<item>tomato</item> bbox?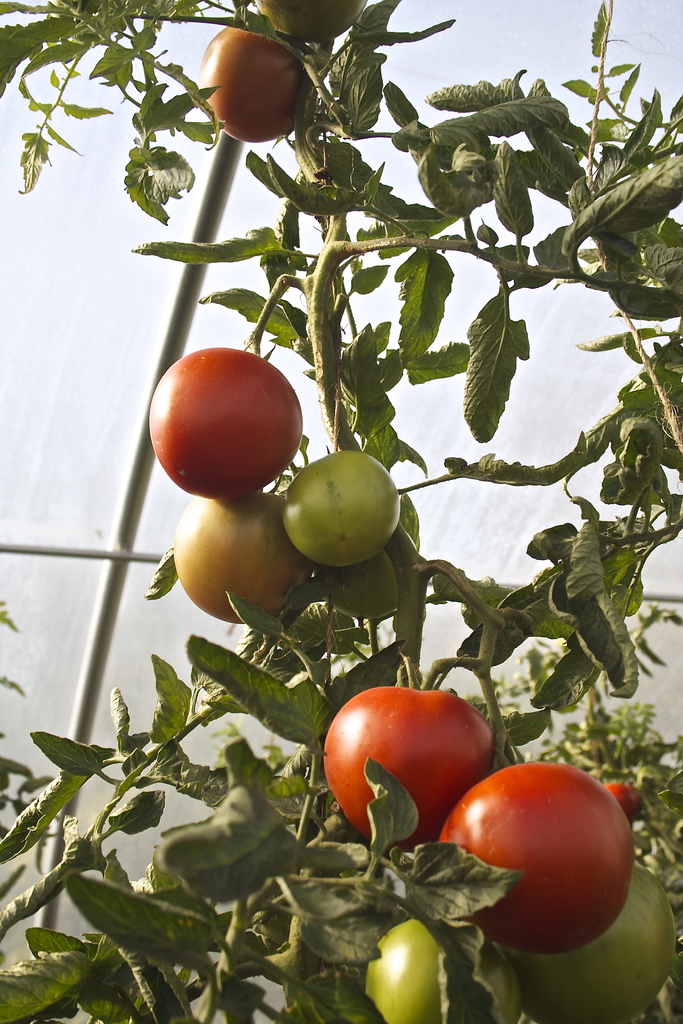
<box>434,760,639,948</box>
